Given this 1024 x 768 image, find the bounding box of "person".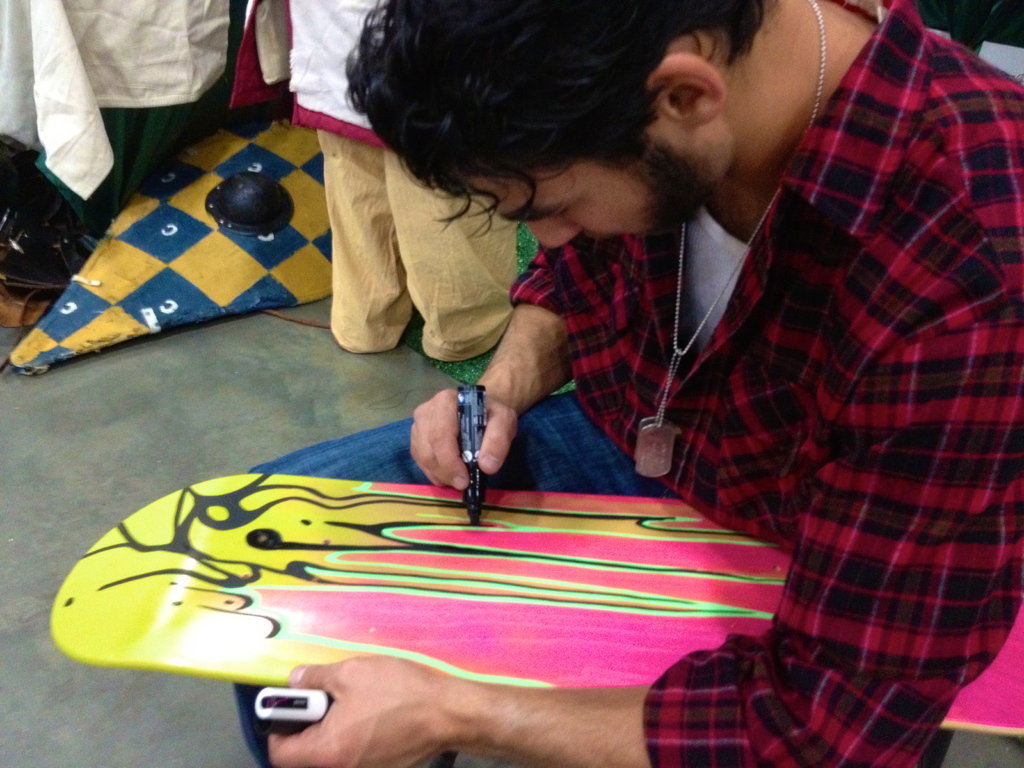
[230, 0, 1023, 767].
